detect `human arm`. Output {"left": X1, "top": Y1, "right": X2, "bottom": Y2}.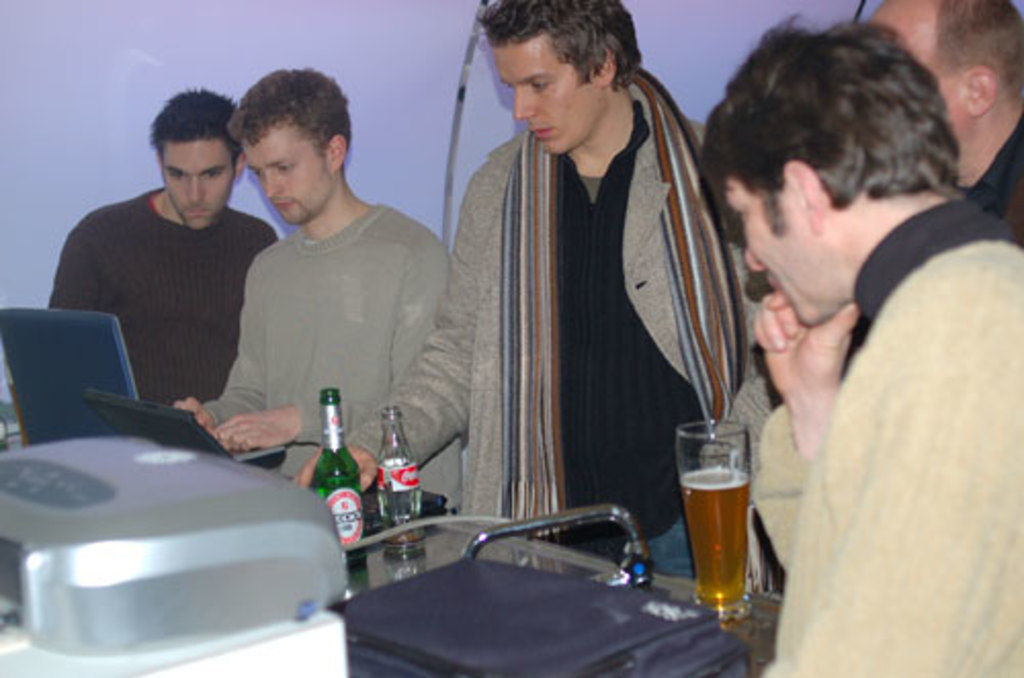
{"left": 166, "top": 352, "right": 270, "bottom": 438}.
